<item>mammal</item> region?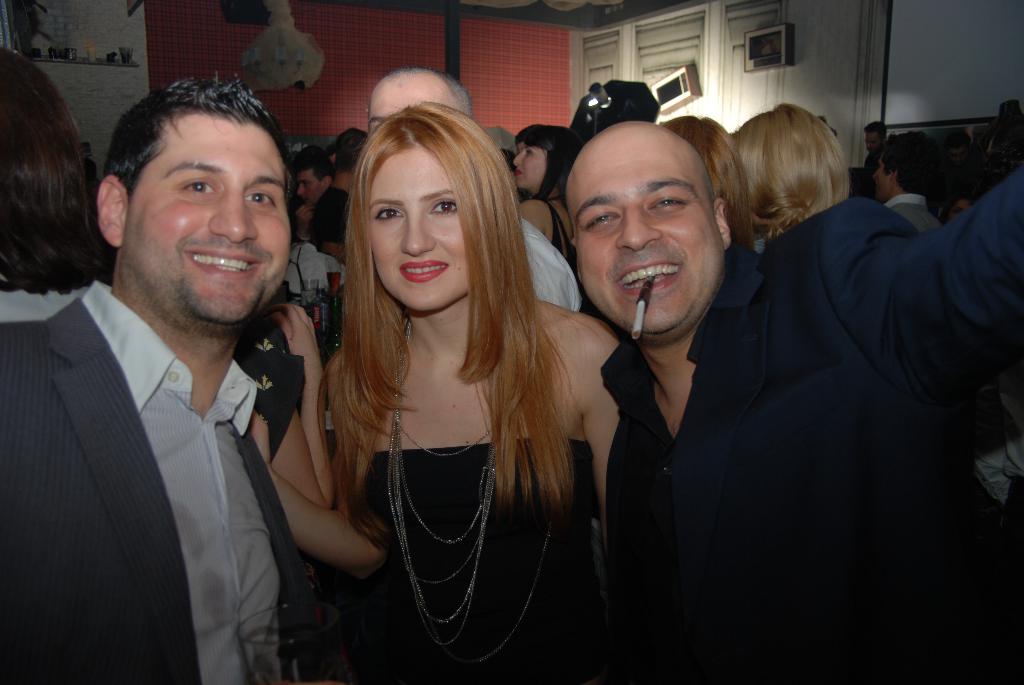
box(932, 120, 976, 220)
